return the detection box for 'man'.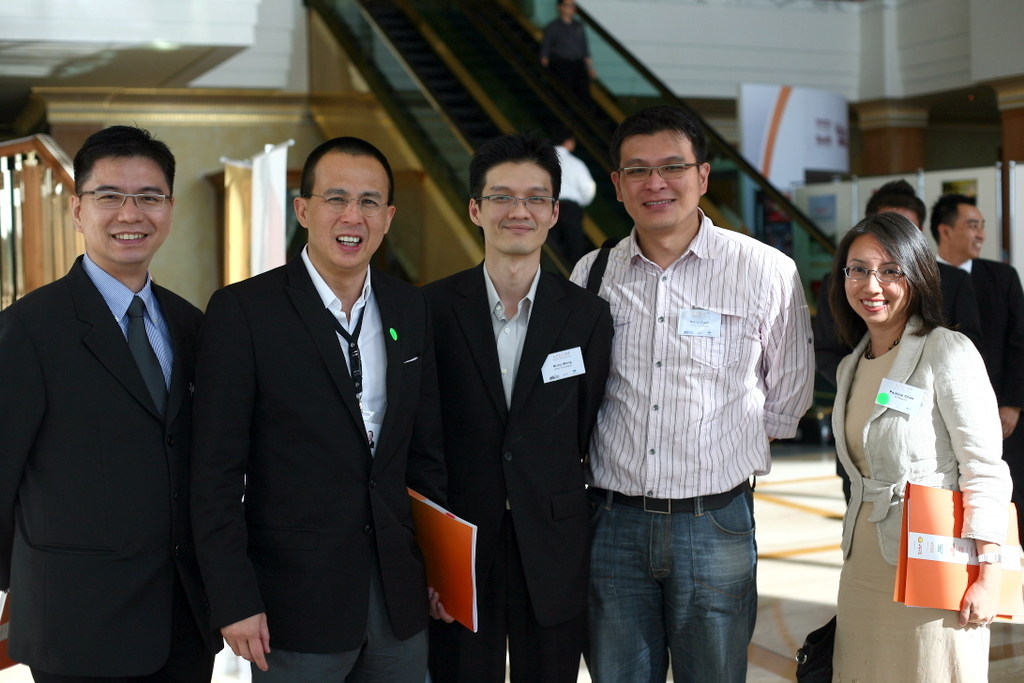
179,136,498,682.
